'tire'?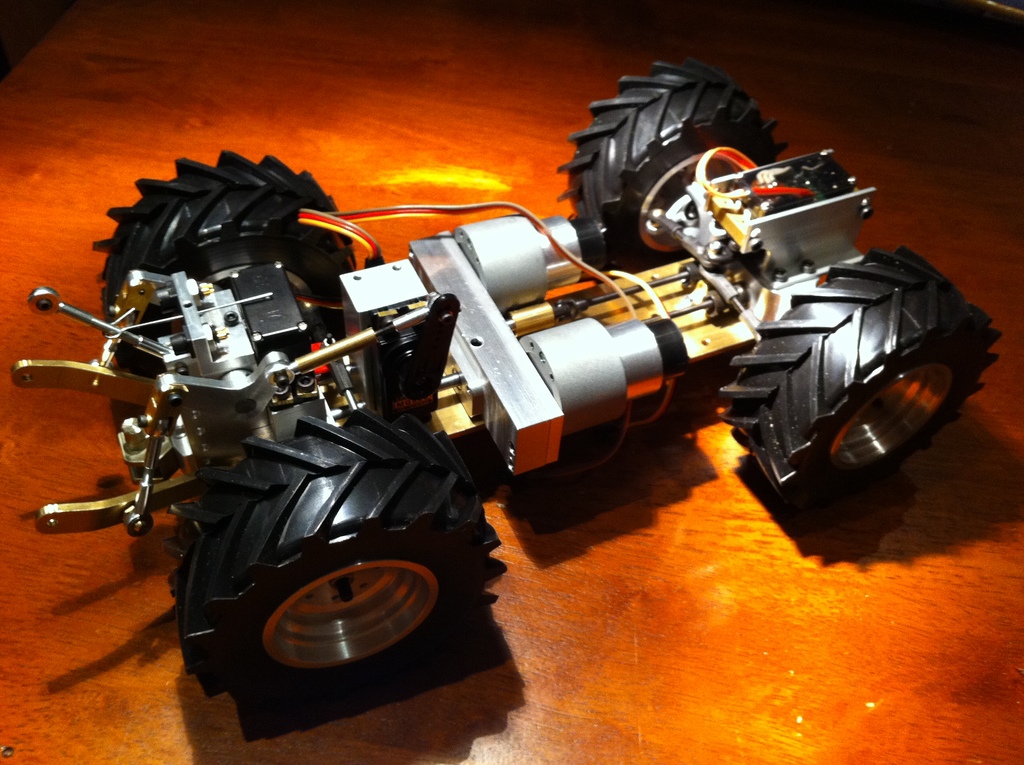
<box>166,412,506,701</box>
